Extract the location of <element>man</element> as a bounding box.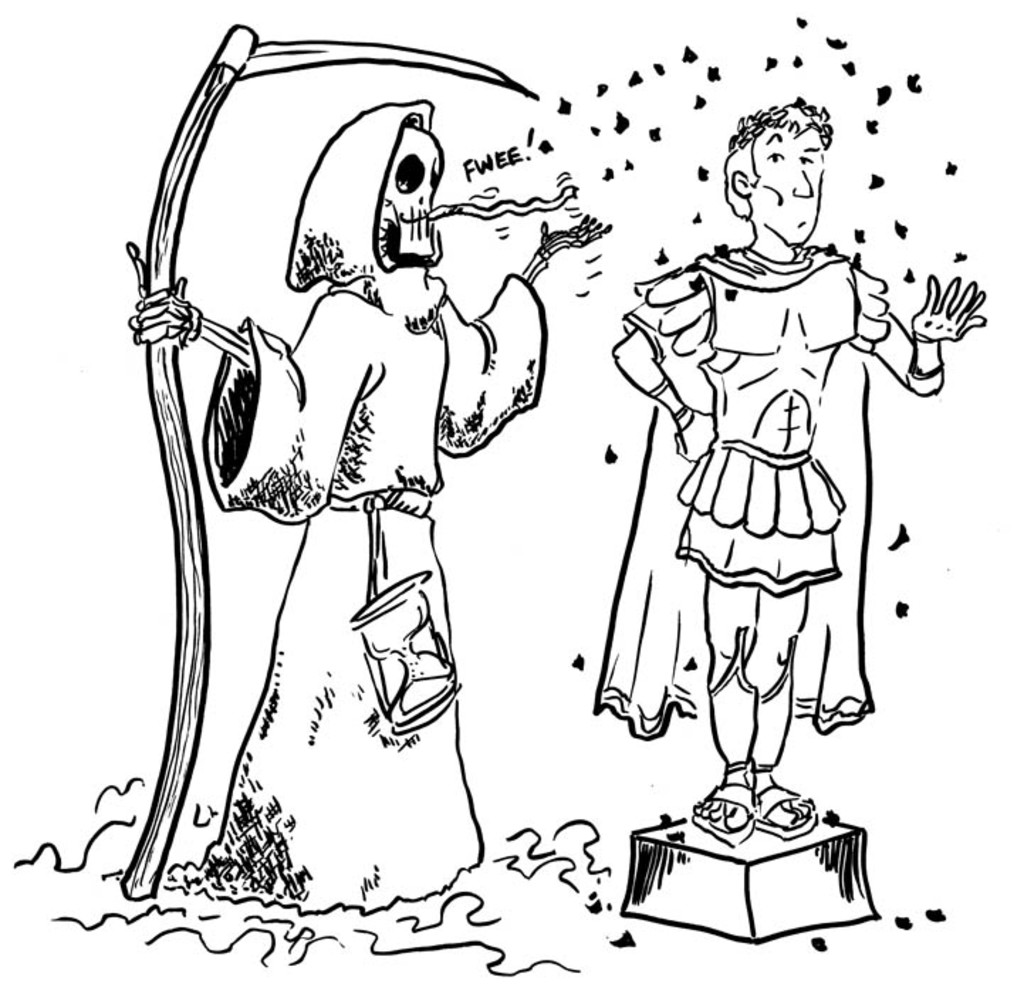
Rect(592, 91, 987, 839).
